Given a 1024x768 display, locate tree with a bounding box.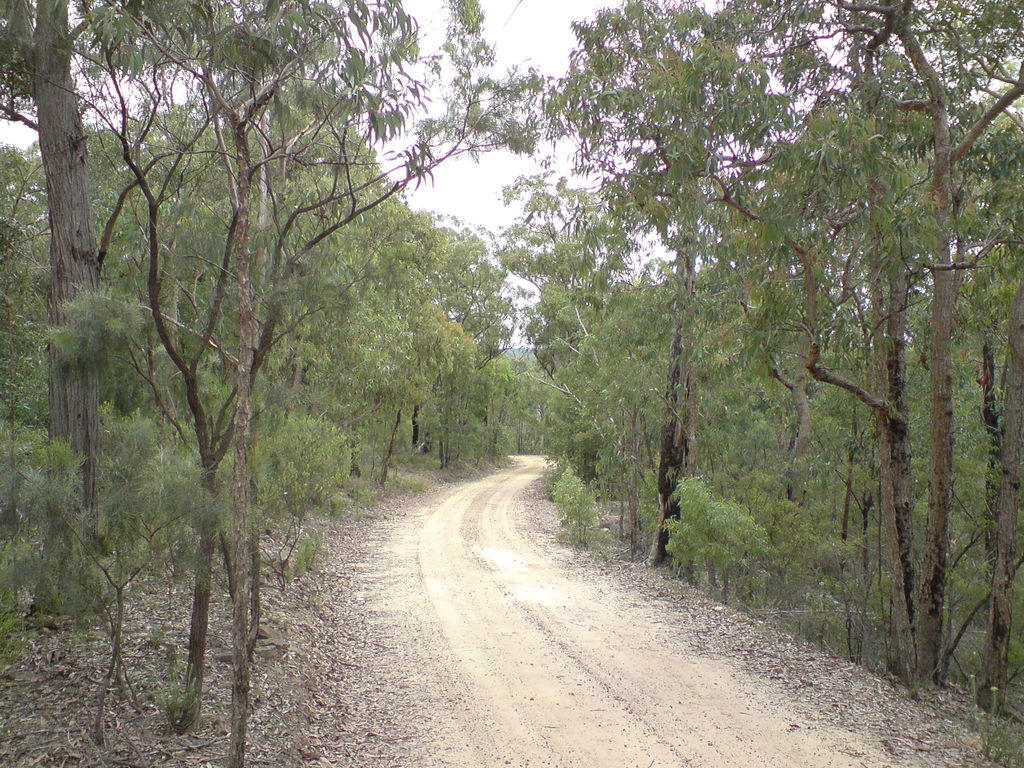
Located: bbox(383, 211, 531, 465).
